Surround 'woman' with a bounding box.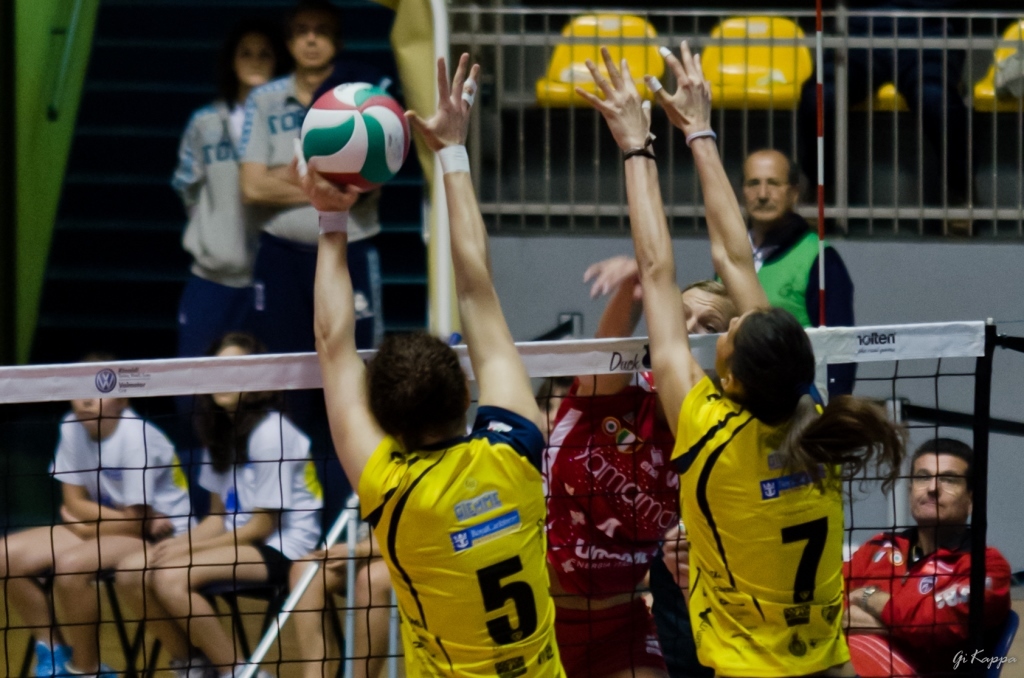
(x1=175, y1=31, x2=283, y2=360).
